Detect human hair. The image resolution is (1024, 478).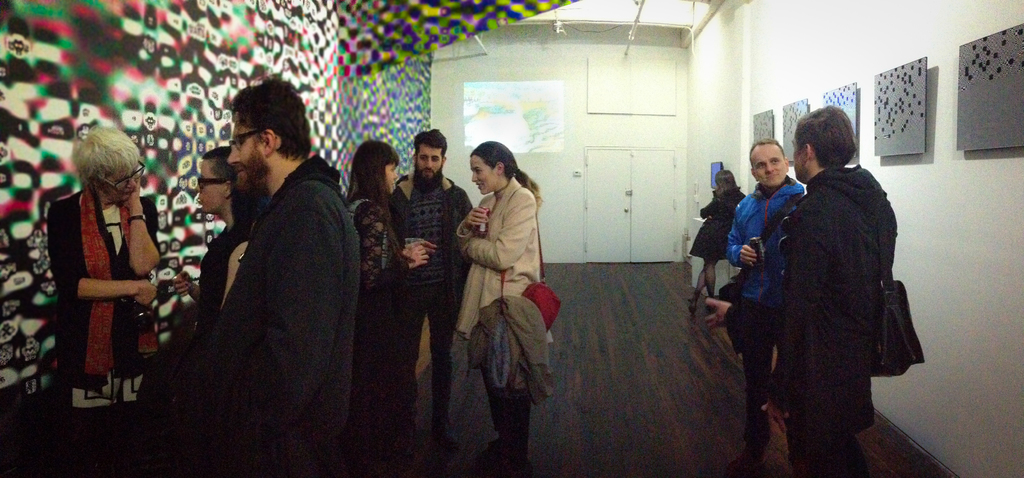
(717, 168, 740, 188).
